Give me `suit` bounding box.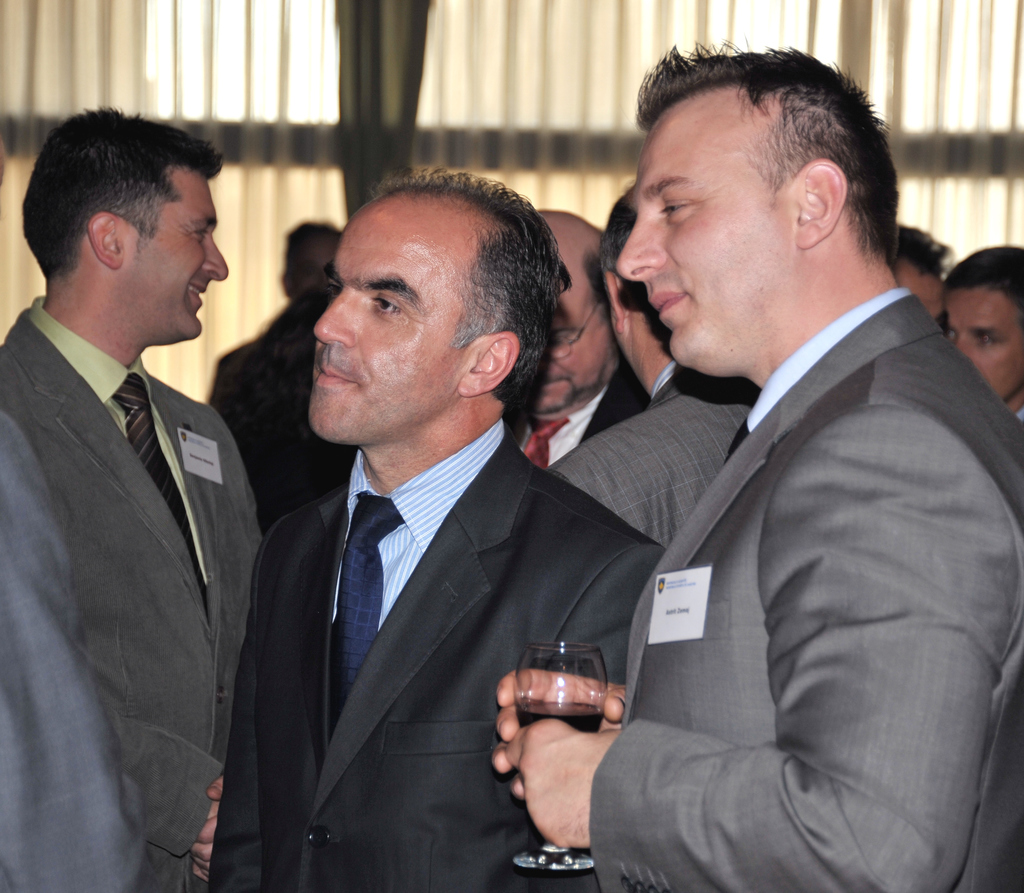
rect(583, 284, 1023, 892).
